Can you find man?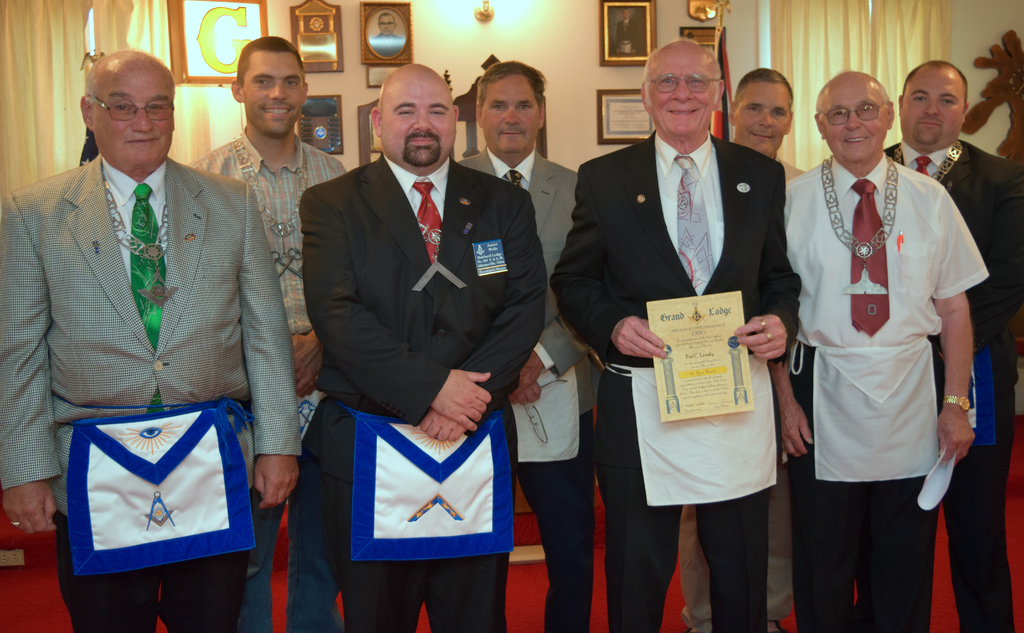
Yes, bounding box: {"left": 369, "top": 13, "right": 406, "bottom": 58}.
